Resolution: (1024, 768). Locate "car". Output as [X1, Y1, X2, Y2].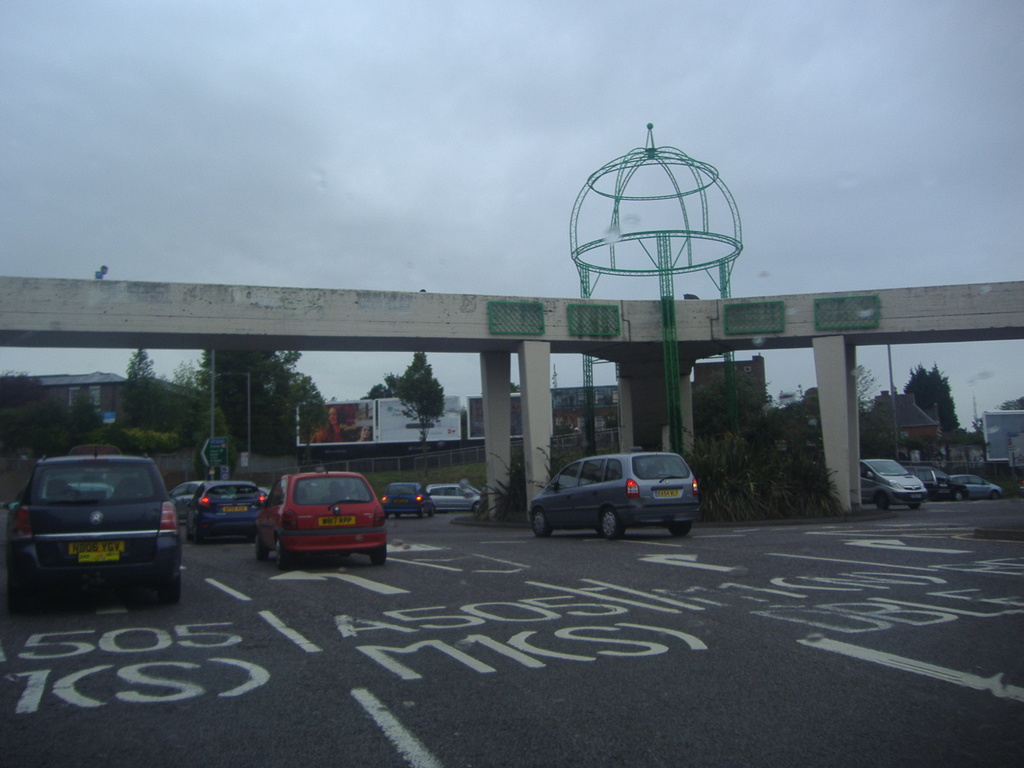
[520, 449, 701, 541].
